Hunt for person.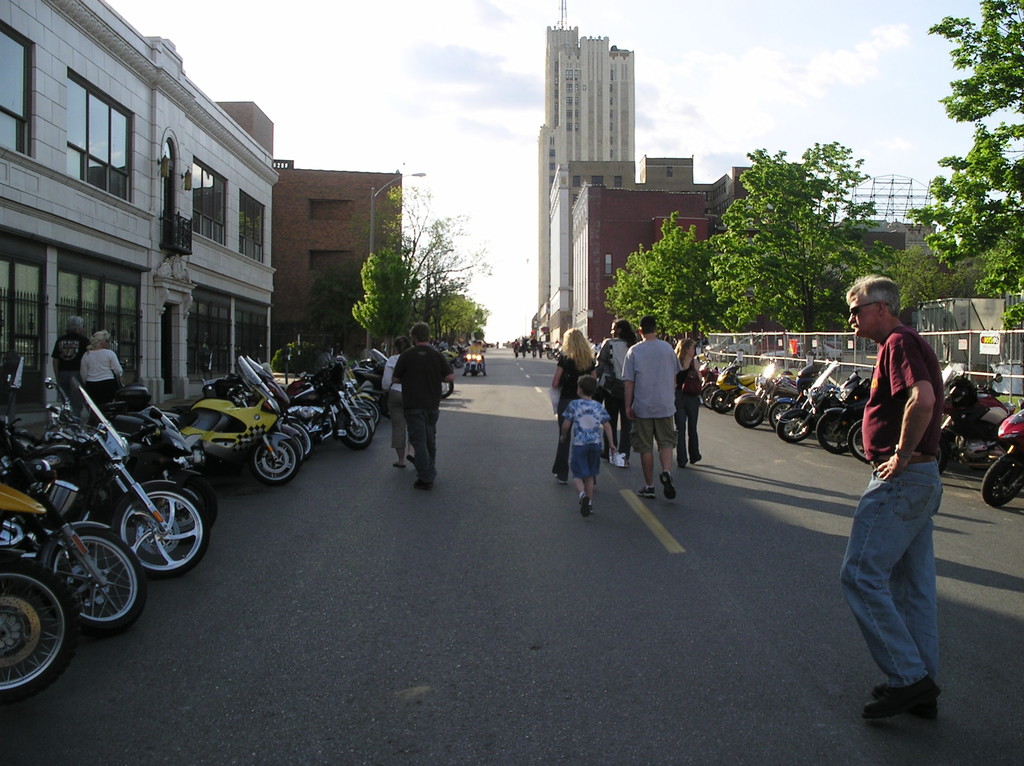
Hunted down at x1=676 y1=338 x2=706 y2=462.
